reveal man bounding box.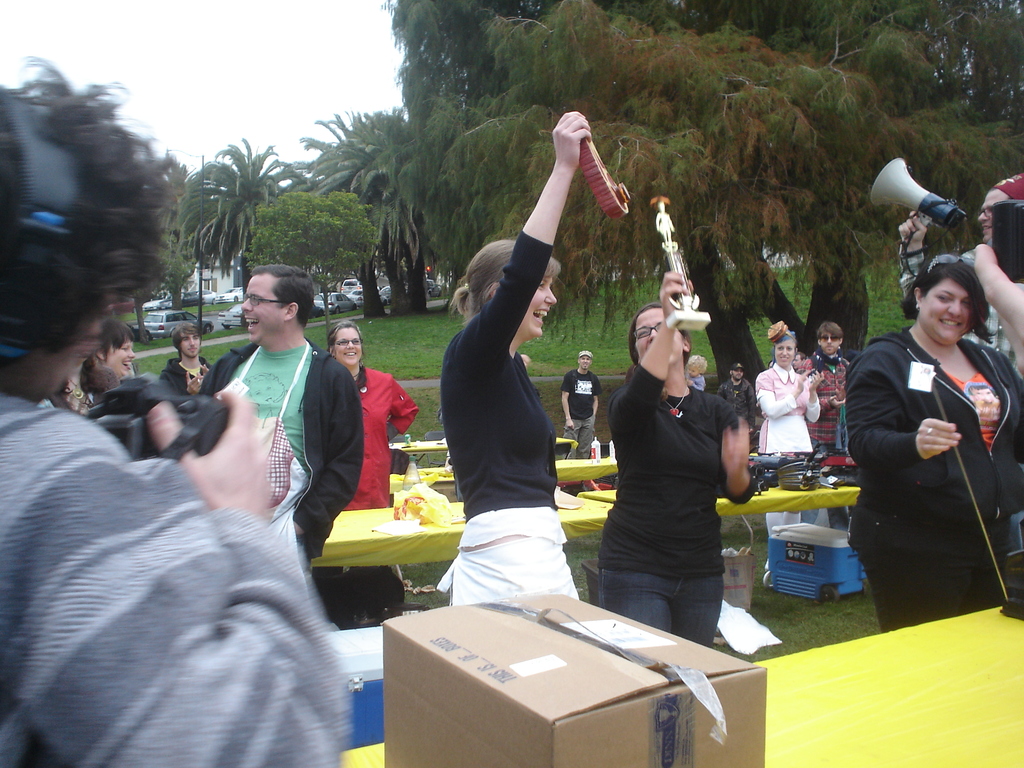
Revealed: 126, 262, 374, 671.
